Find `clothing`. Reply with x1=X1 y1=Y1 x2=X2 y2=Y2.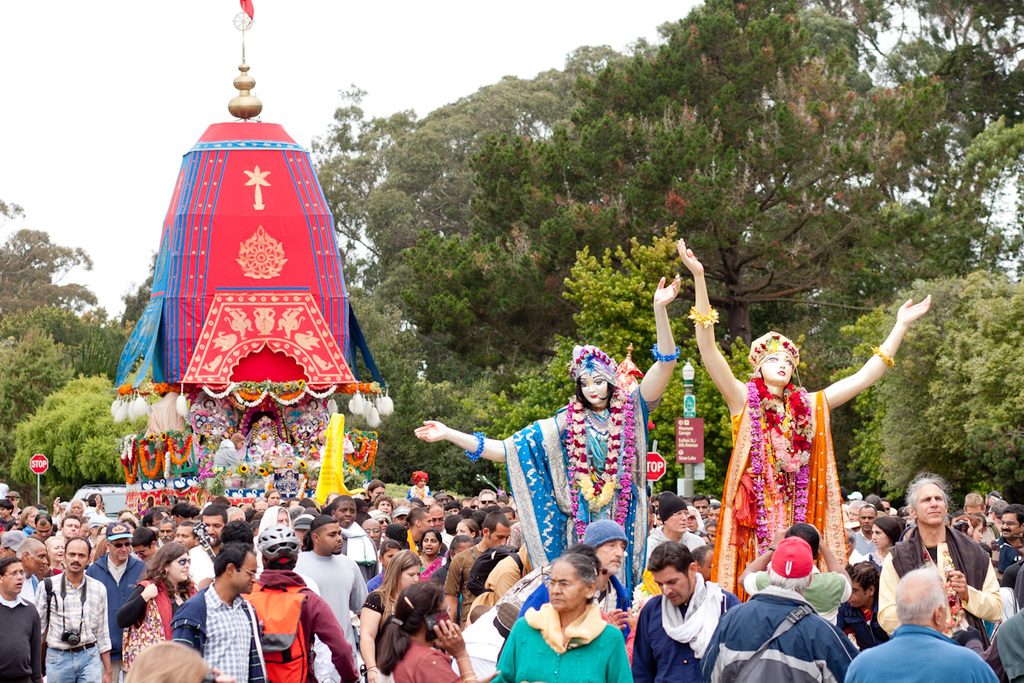
x1=874 y1=540 x2=999 y2=645.
